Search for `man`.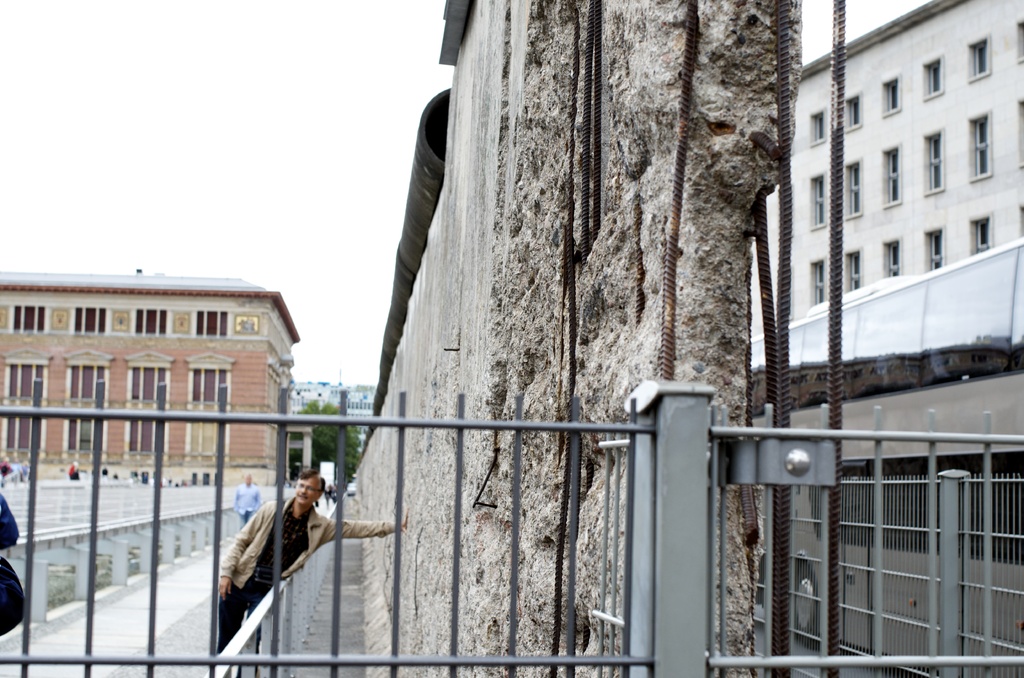
Found at 230, 471, 262, 528.
